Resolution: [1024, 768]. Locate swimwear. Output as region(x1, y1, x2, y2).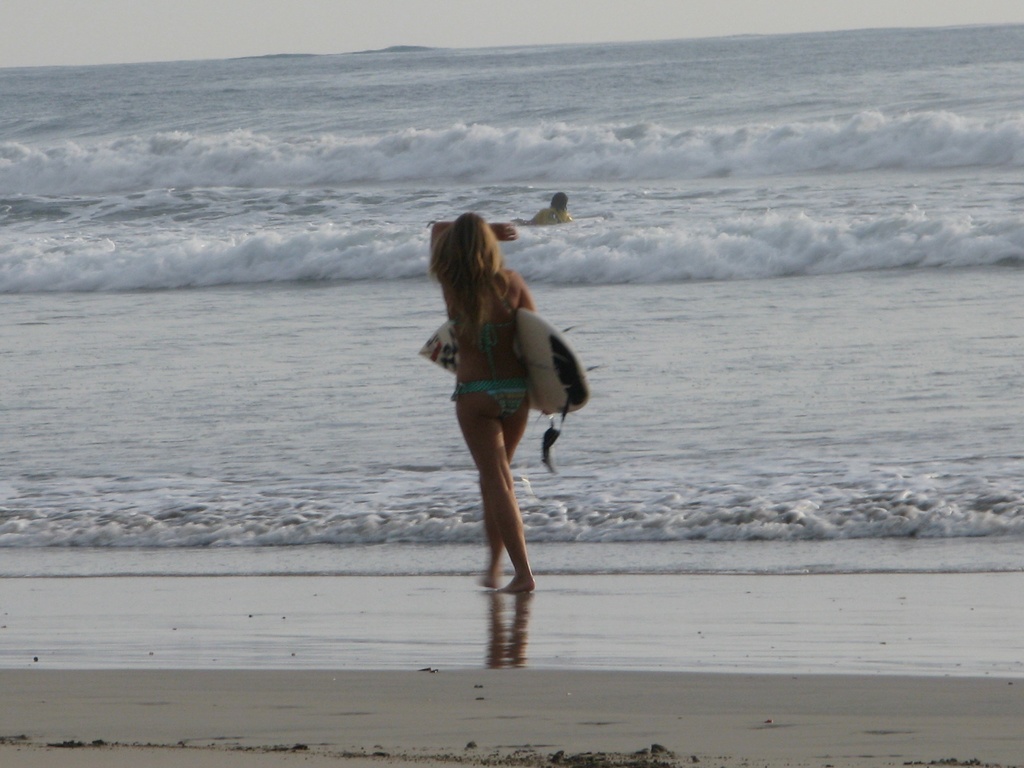
region(449, 379, 529, 426).
